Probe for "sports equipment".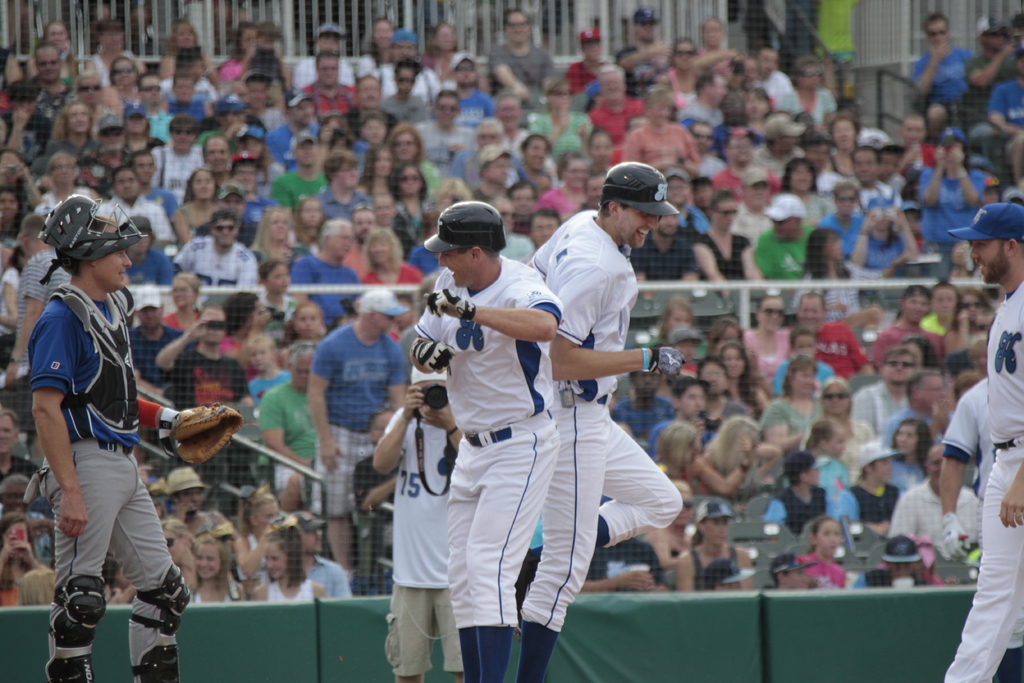
Probe result: x1=426, y1=200, x2=507, y2=254.
